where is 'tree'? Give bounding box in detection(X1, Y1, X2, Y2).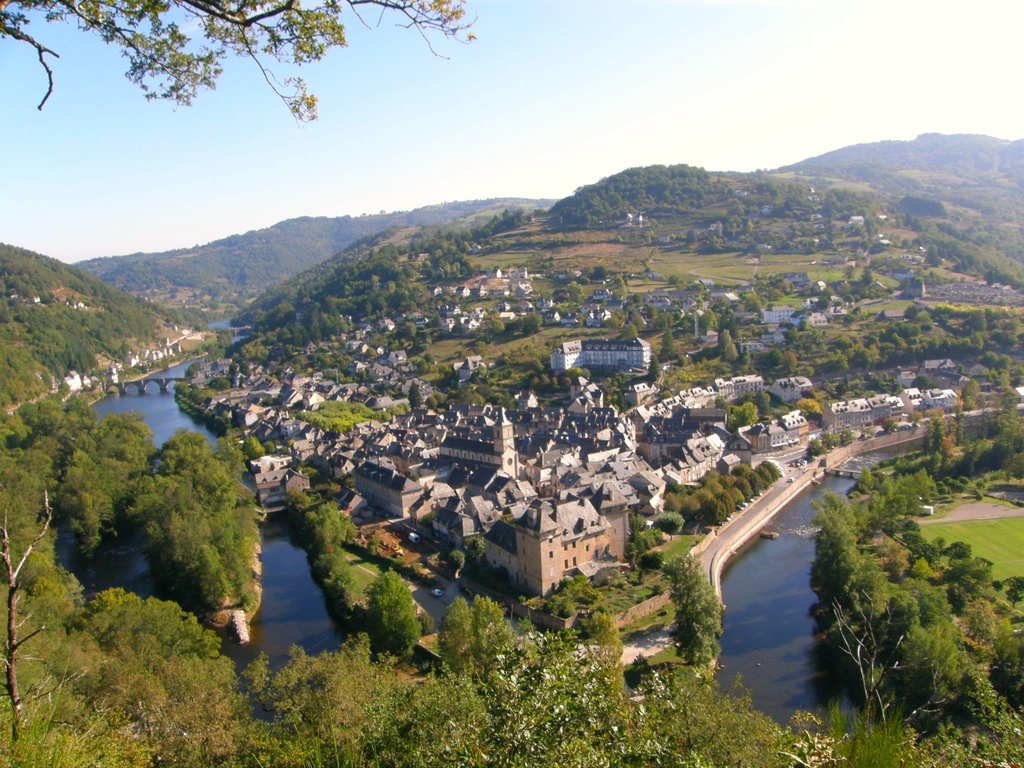
detection(807, 503, 843, 555).
